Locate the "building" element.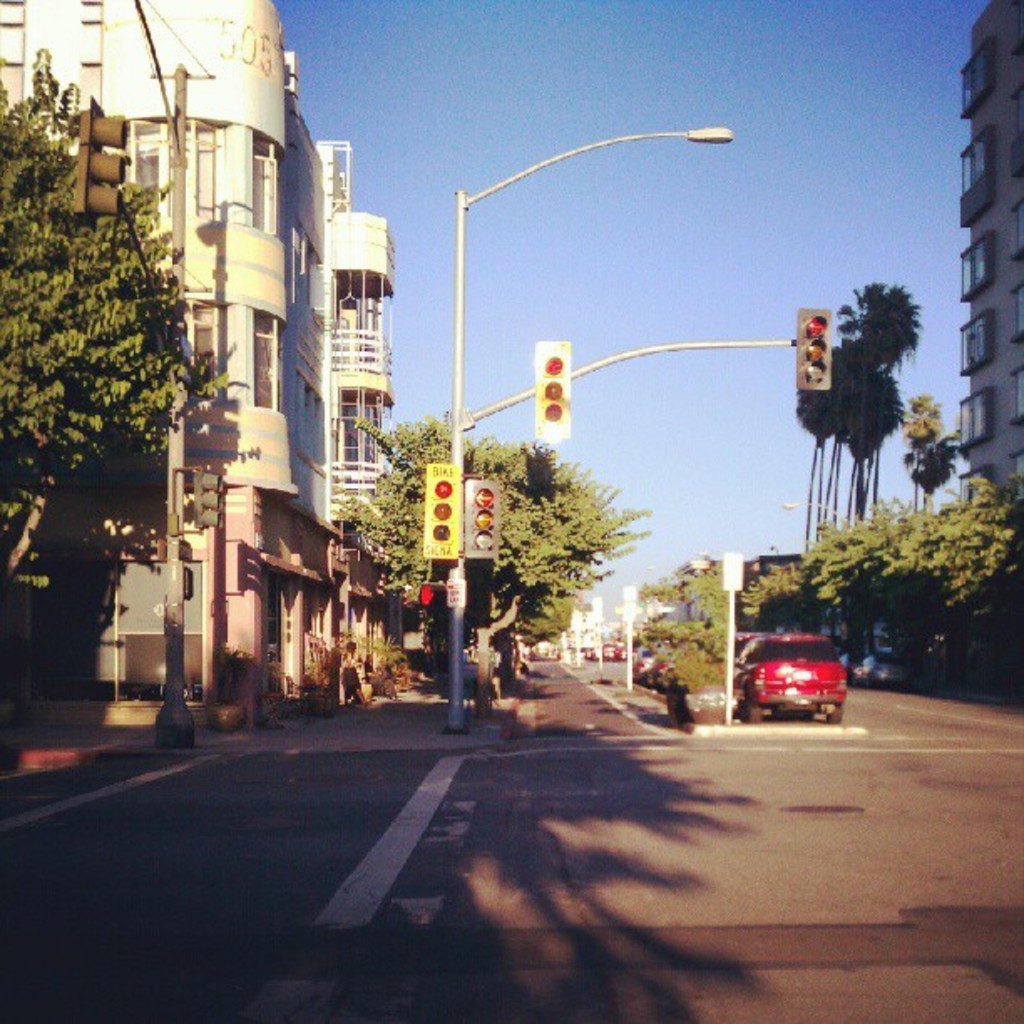
Element bbox: 960 0 1022 504.
